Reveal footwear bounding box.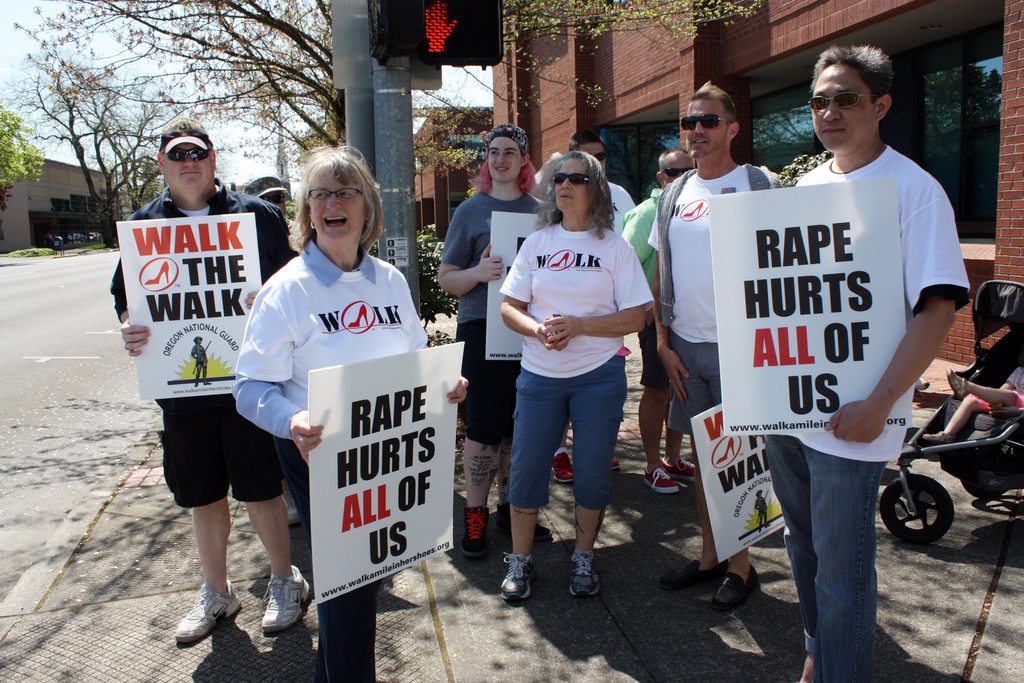
Revealed: bbox=(460, 503, 496, 559).
